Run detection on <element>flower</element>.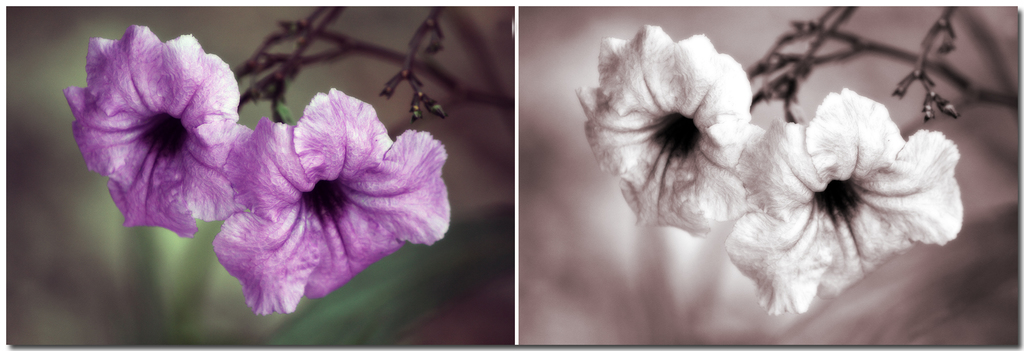
Result: l=714, t=77, r=966, b=306.
